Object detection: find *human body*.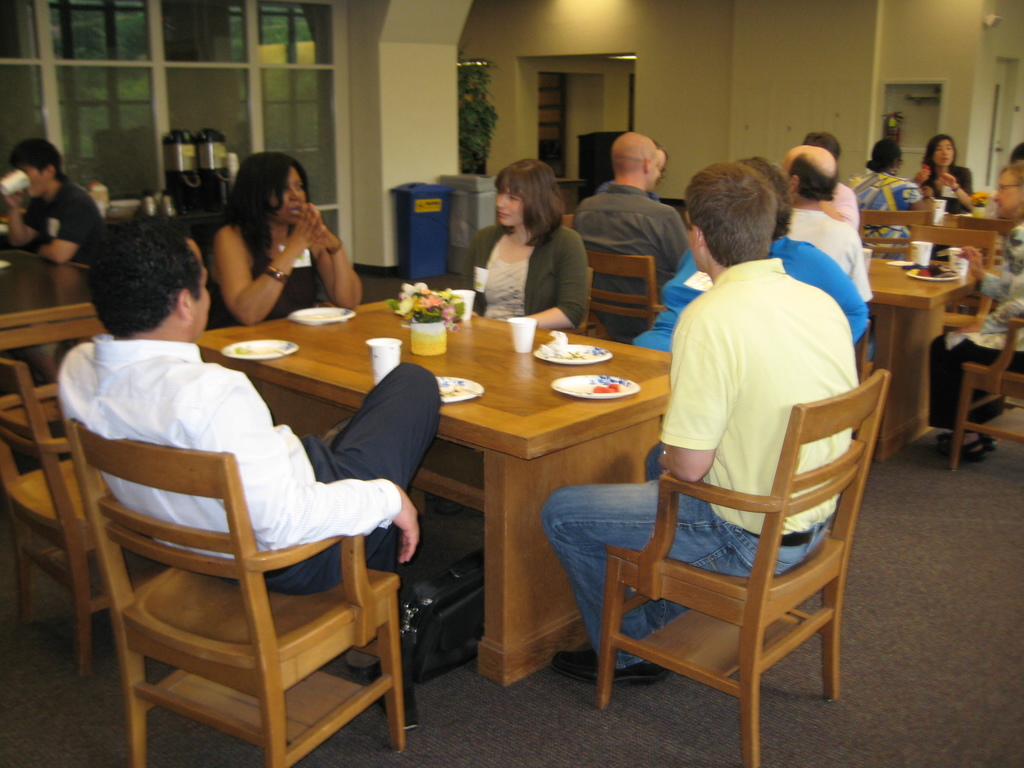
locate(4, 138, 99, 274).
